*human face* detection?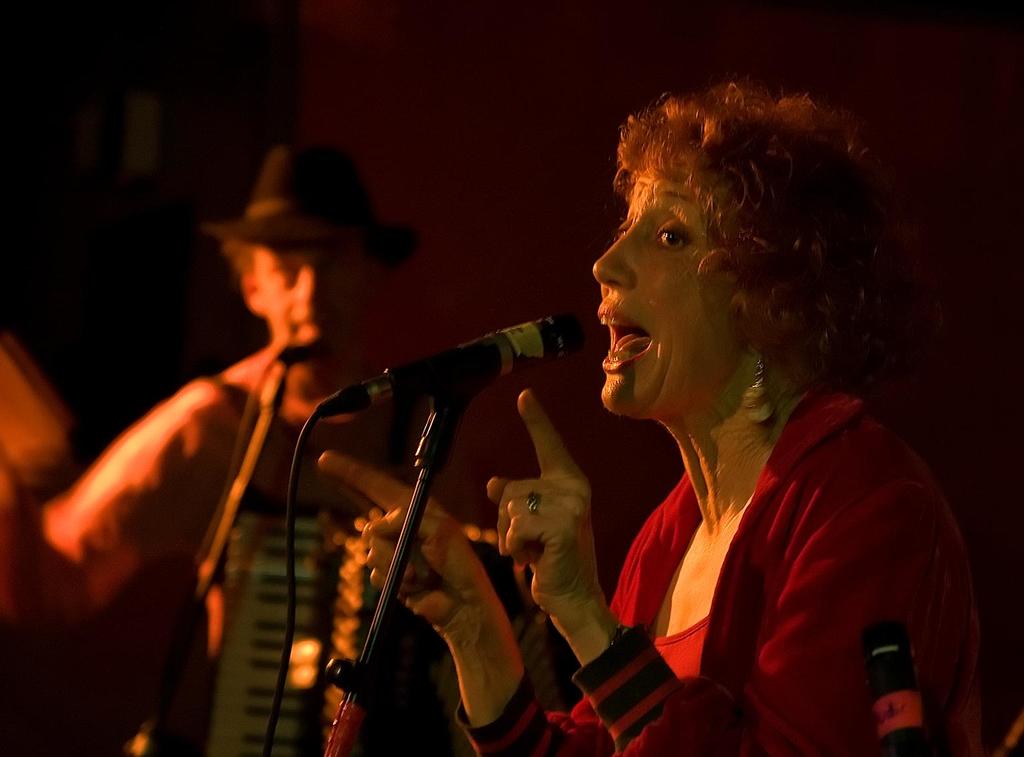
bbox=[250, 247, 358, 344]
